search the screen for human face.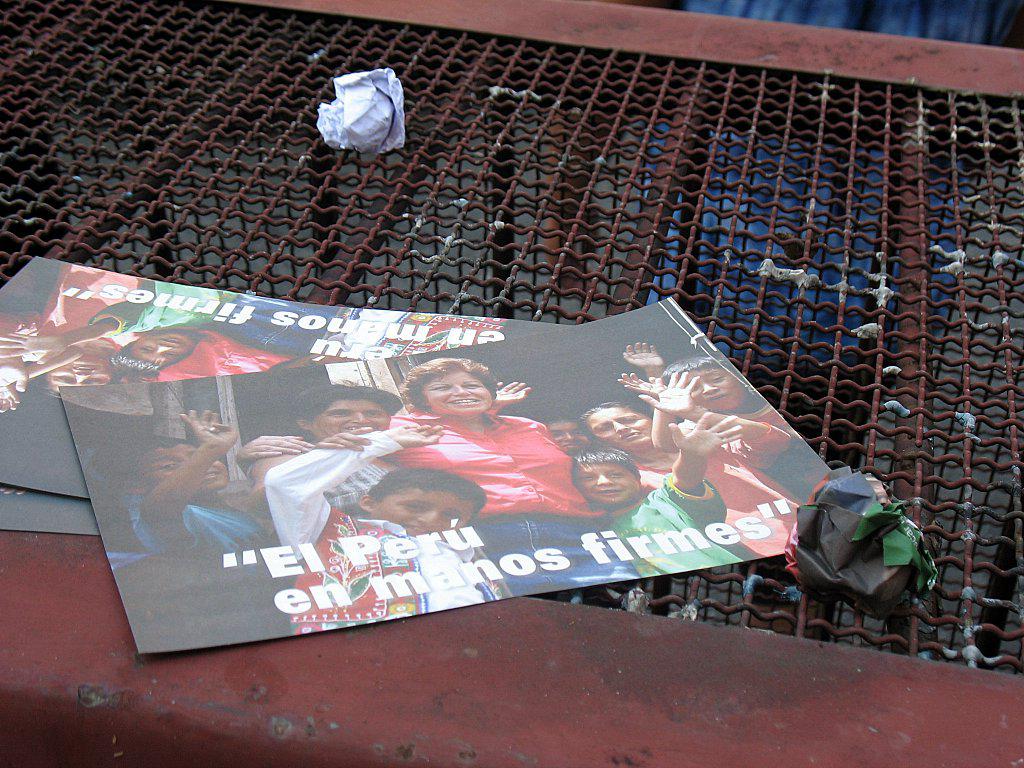
Found at Rect(136, 442, 229, 496).
